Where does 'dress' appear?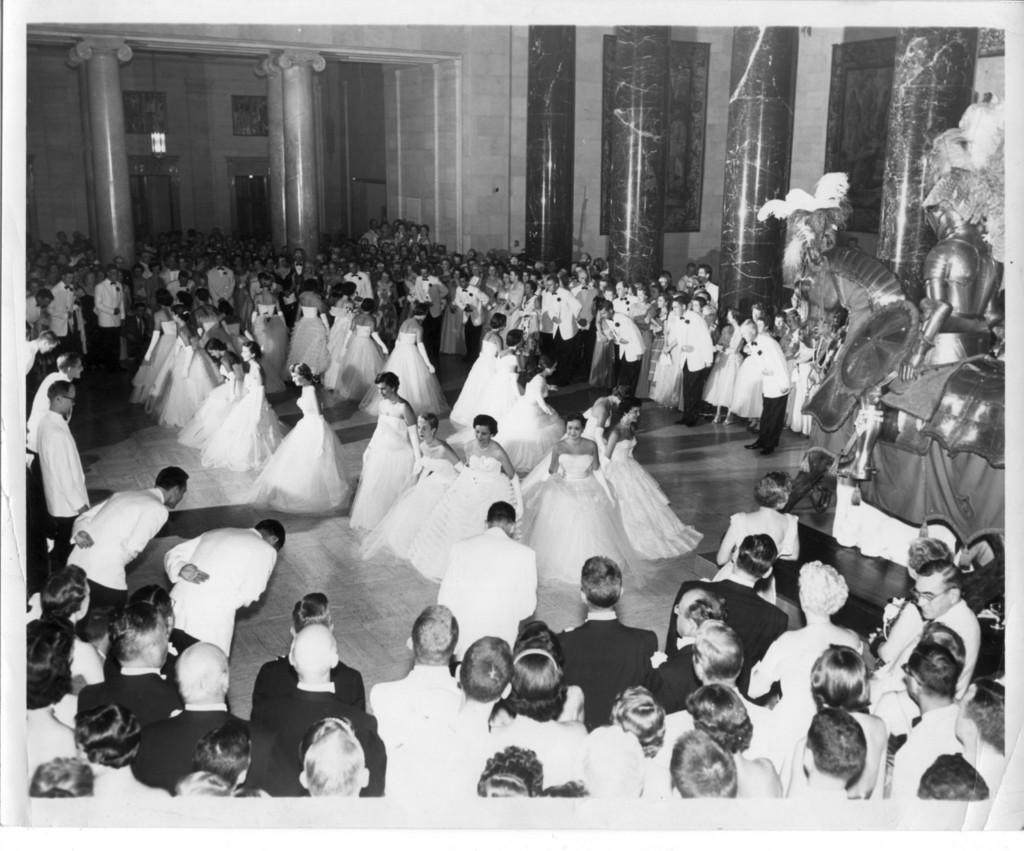
Appears at crop(717, 512, 800, 603).
